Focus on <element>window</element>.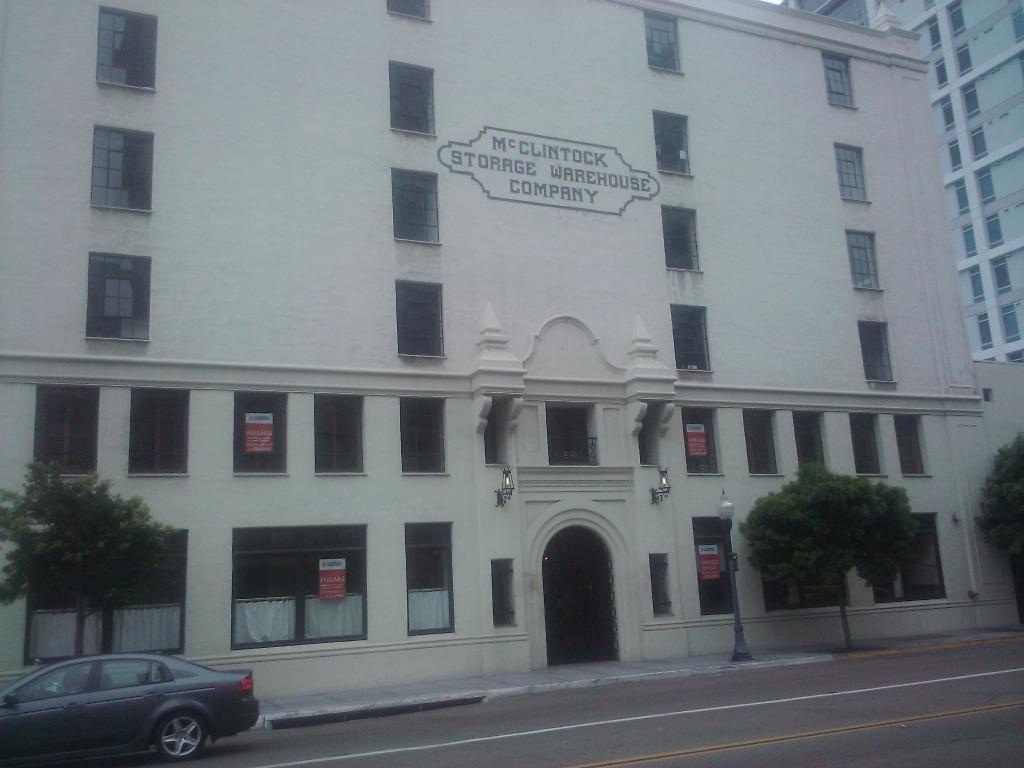
Focused at rect(689, 515, 731, 616).
